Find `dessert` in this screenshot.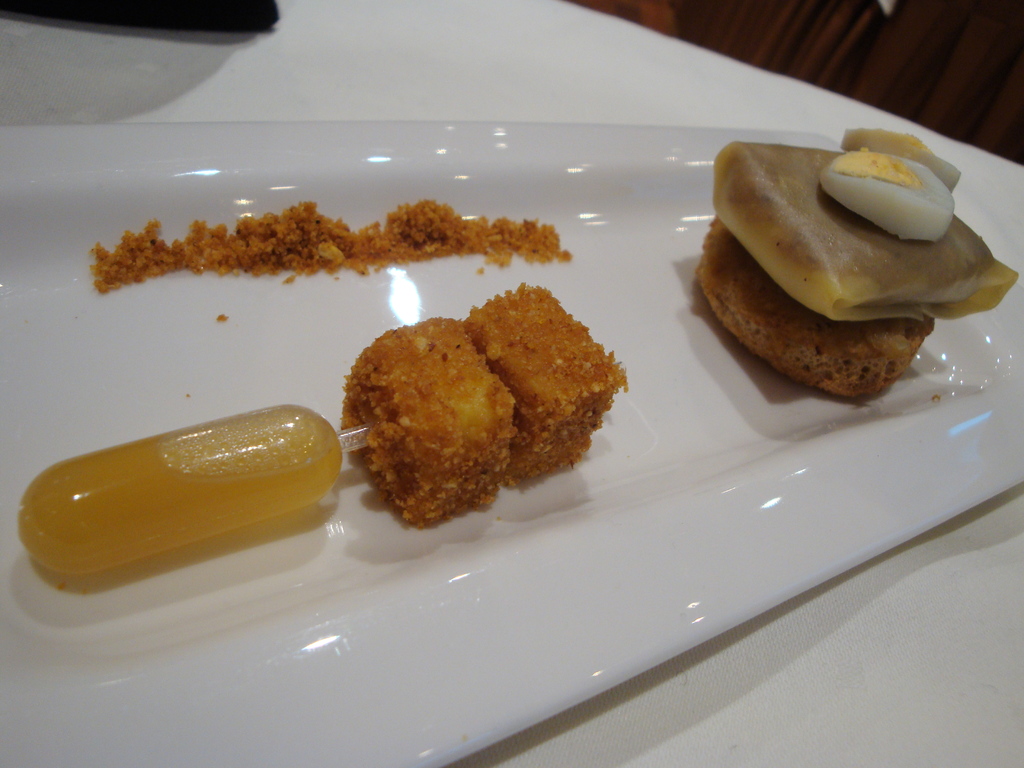
The bounding box for `dessert` is x1=90, y1=204, x2=568, y2=298.
